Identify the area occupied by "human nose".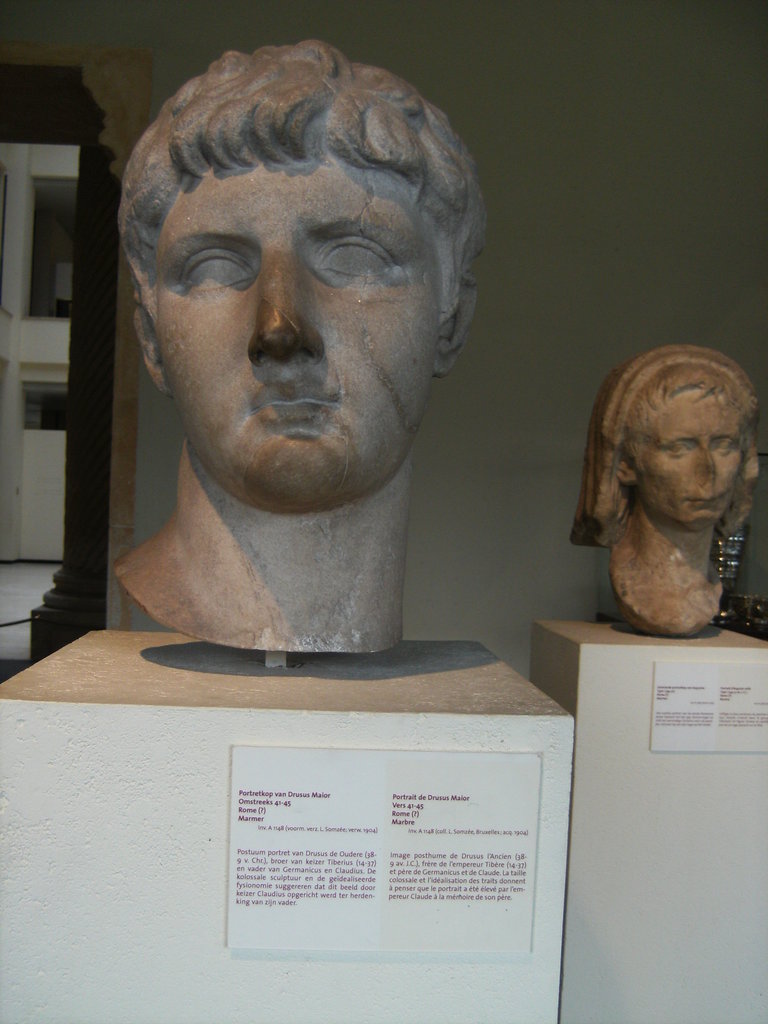
Area: 697, 445, 722, 476.
